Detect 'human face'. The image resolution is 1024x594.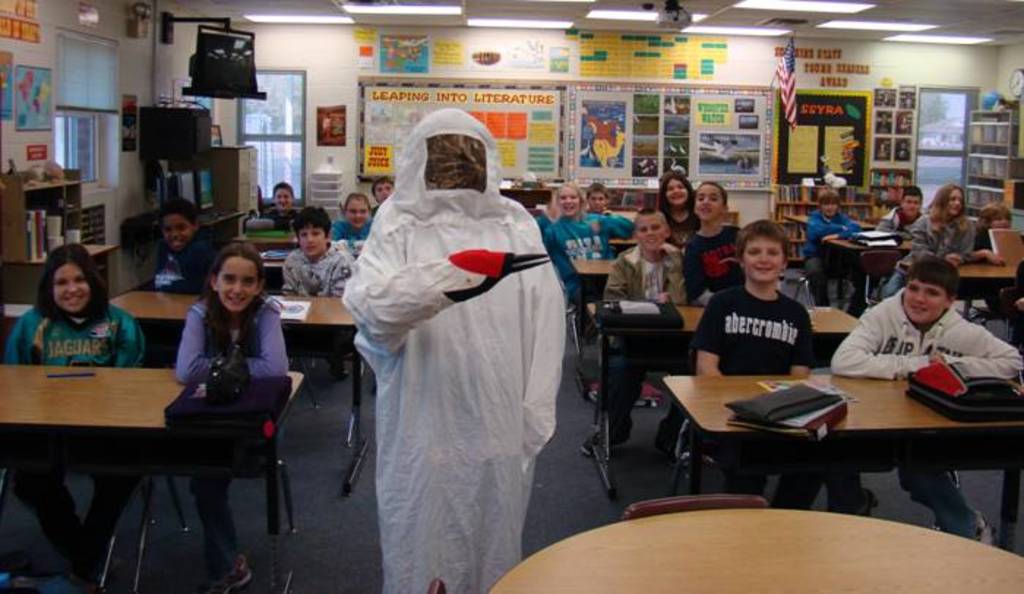
<region>214, 255, 259, 319</region>.
